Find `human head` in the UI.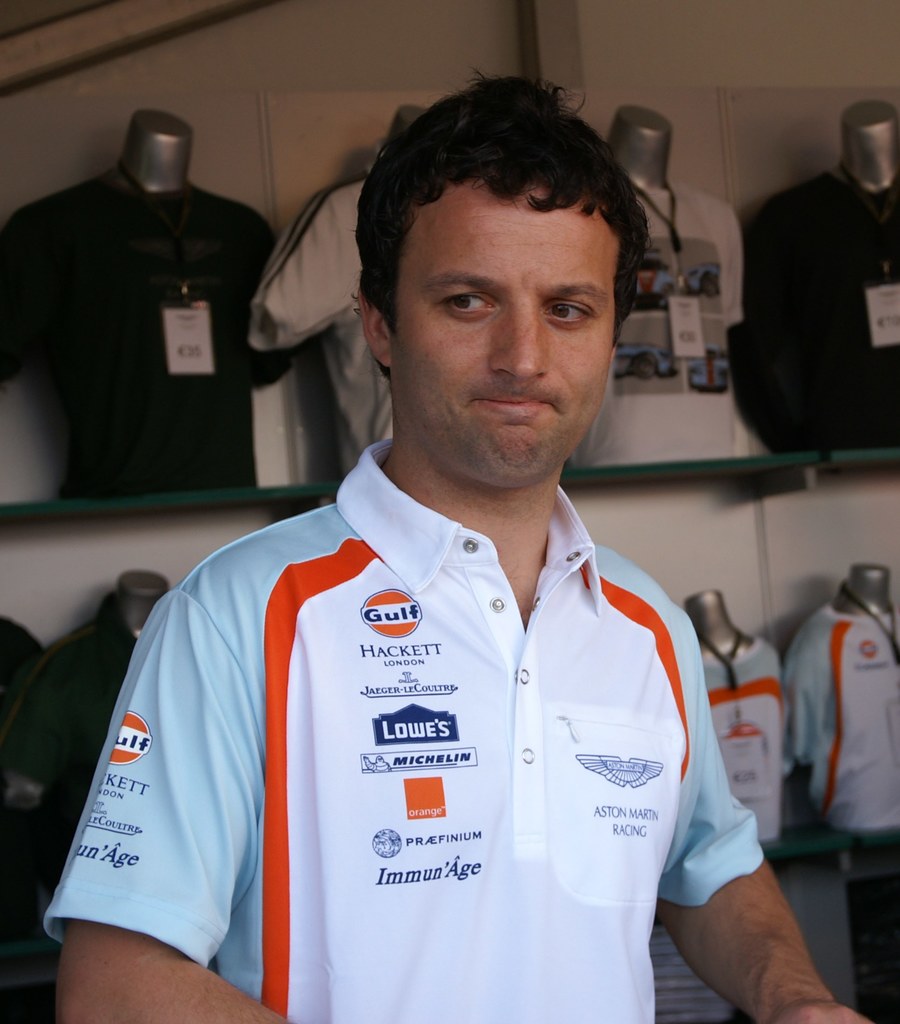
UI element at left=358, top=81, right=670, bottom=423.
